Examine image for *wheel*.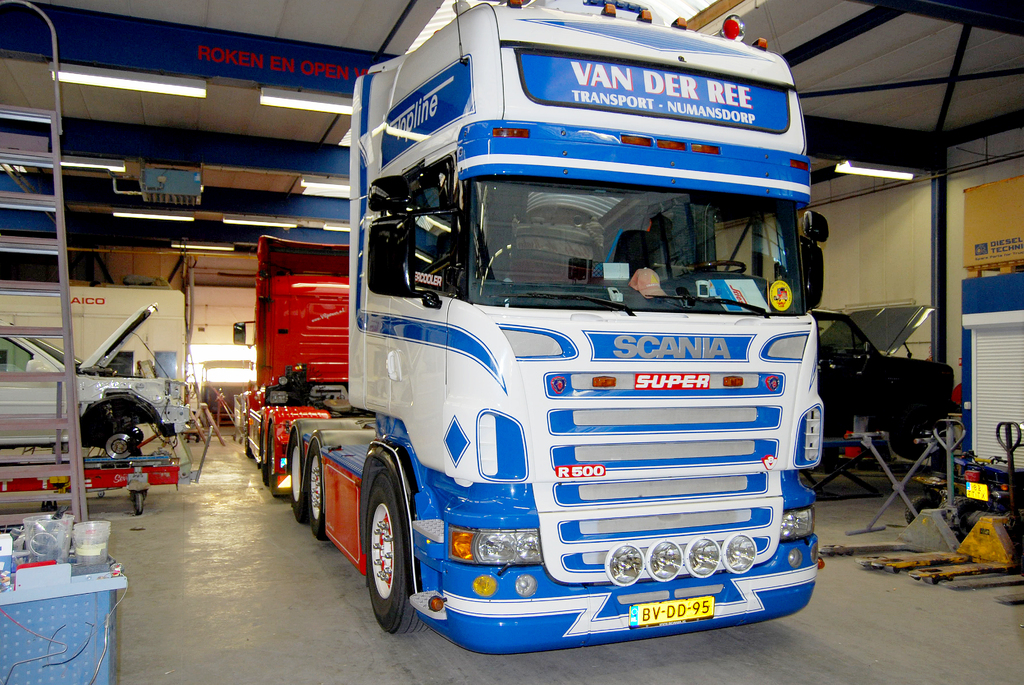
Examination result: l=685, t=259, r=745, b=274.
